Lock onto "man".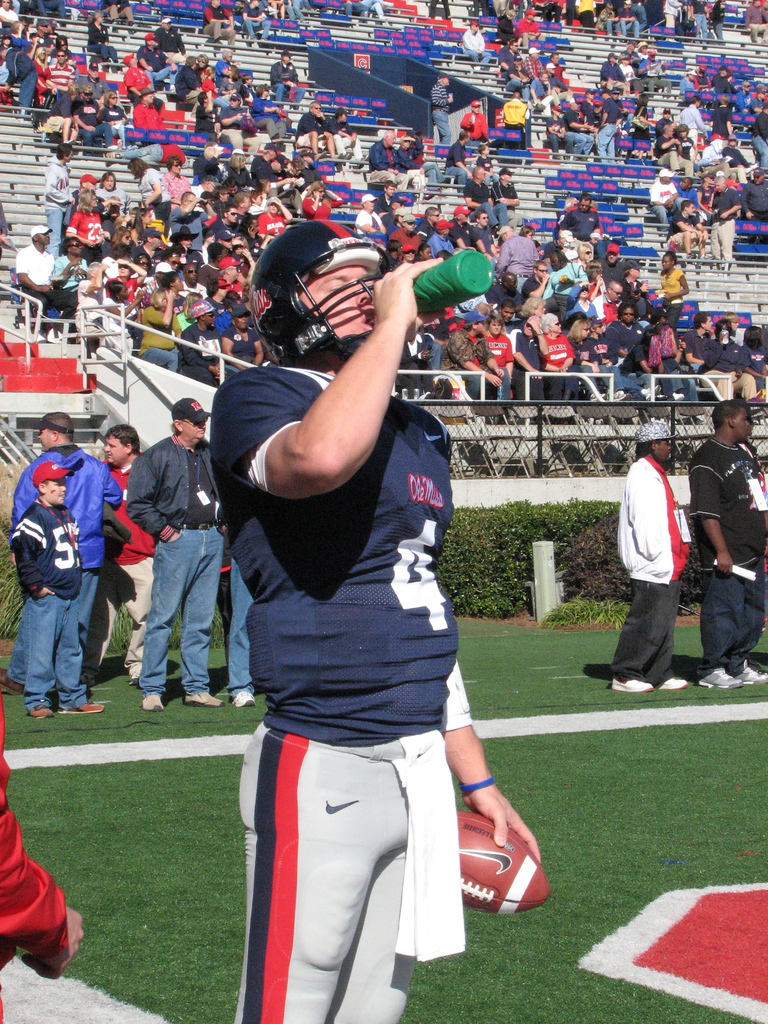
Locked: l=751, t=115, r=767, b=171.
